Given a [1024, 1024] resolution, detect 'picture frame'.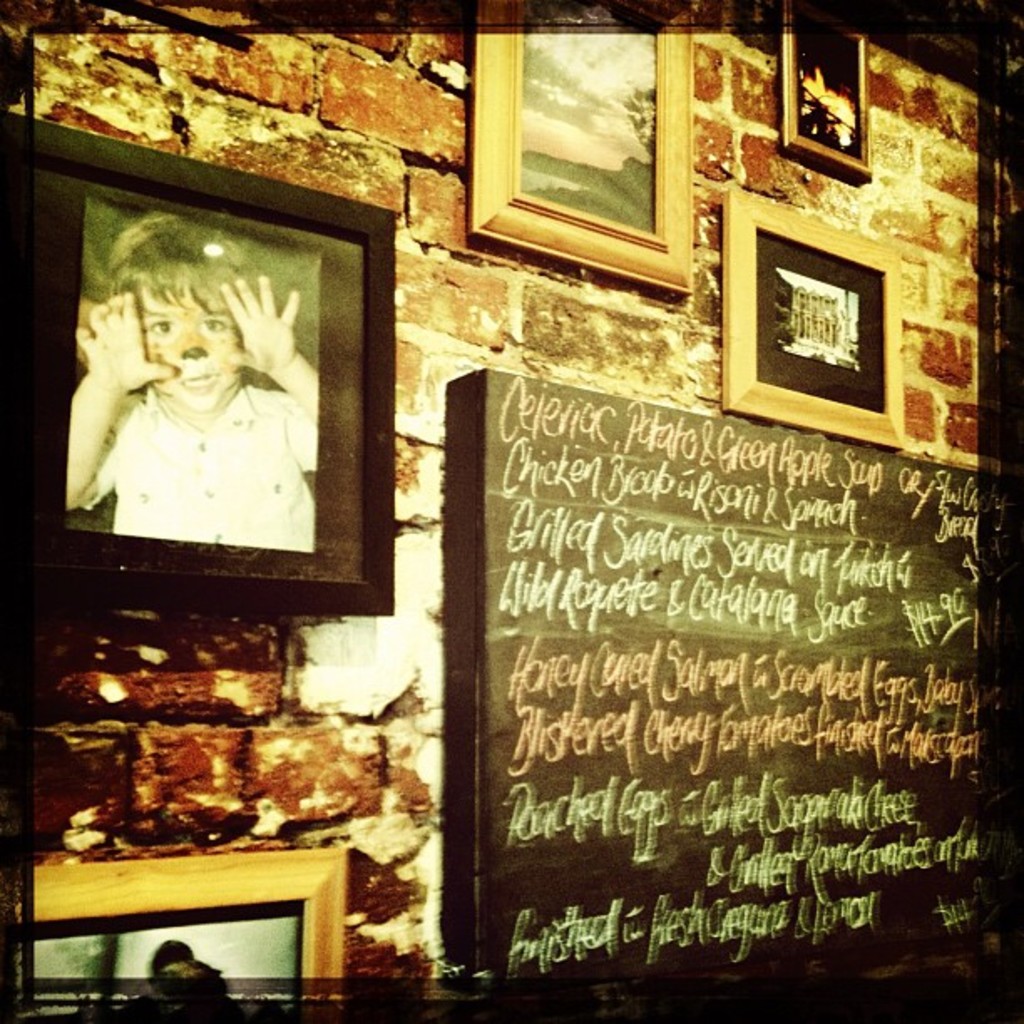
Rect(0, 109, 393, 602).
